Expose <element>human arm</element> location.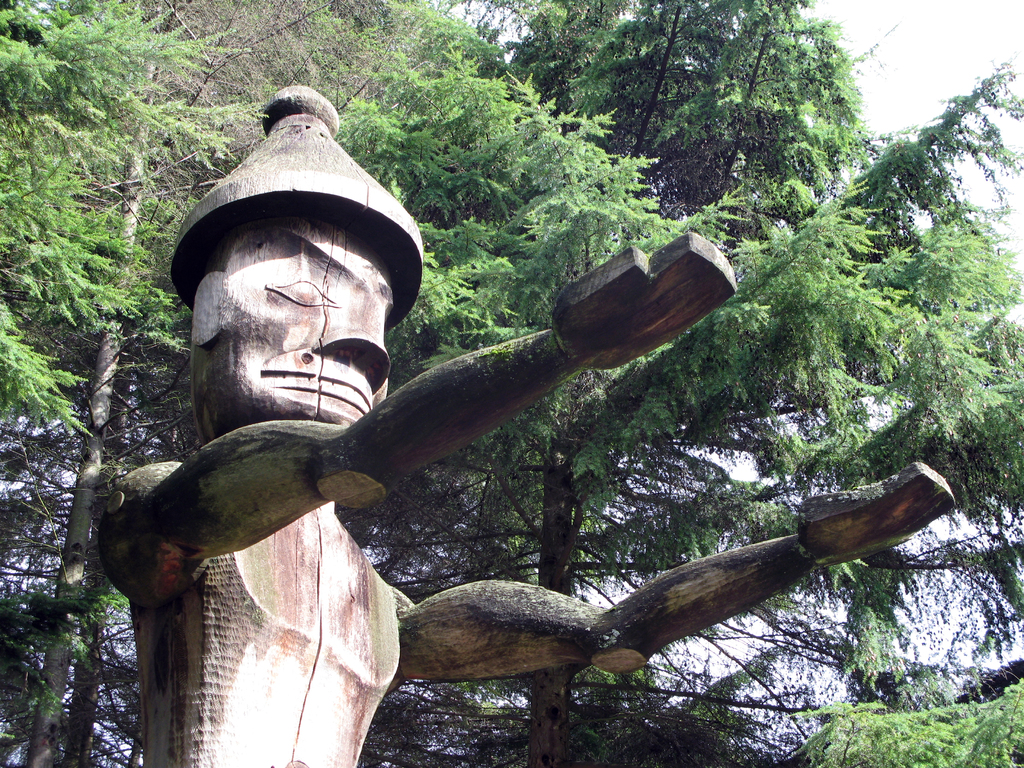
Exposed at (136,232,735,557).
